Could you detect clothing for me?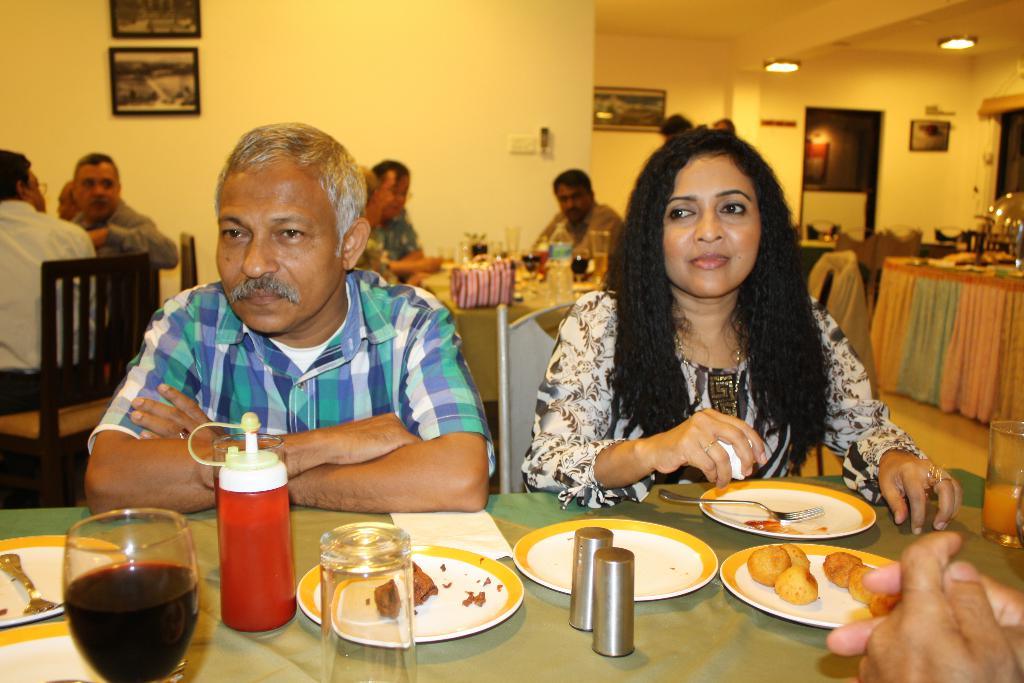
Detection result: box(541, 217, 904, 518).
